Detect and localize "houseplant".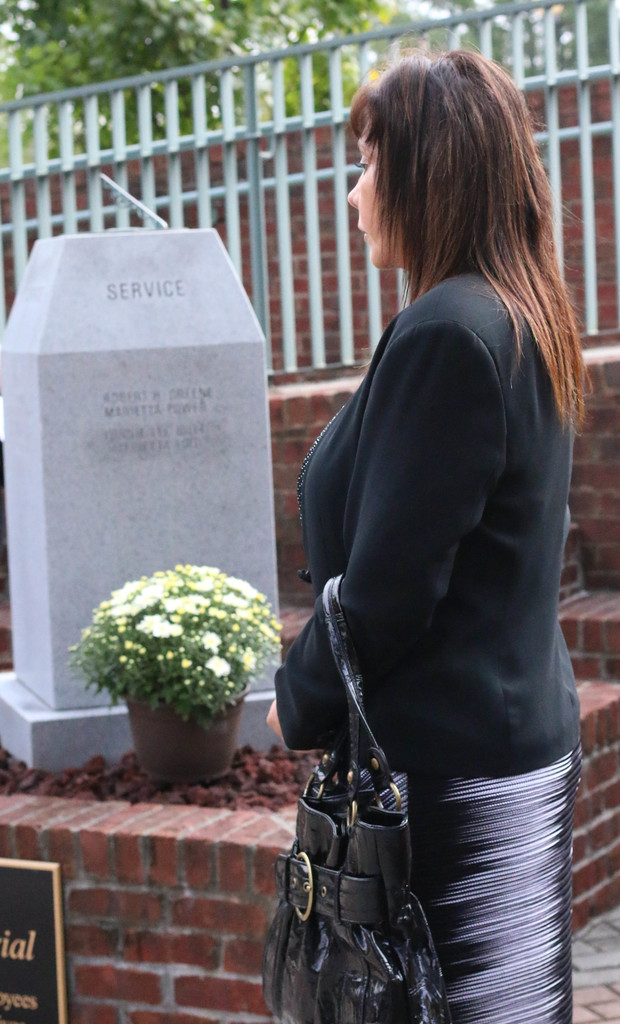
Localized at (left=61, top=566, right=292, bottom=787).
